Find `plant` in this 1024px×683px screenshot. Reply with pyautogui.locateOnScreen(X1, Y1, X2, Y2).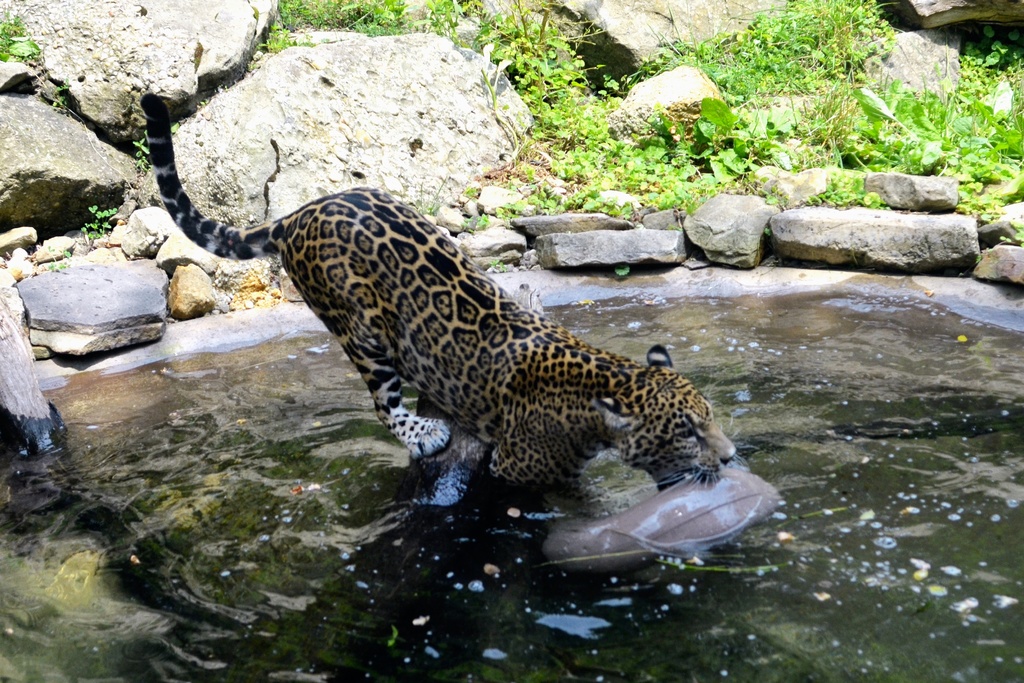
pyautogui.locateOnScreen(484, 258, 504, 274).
